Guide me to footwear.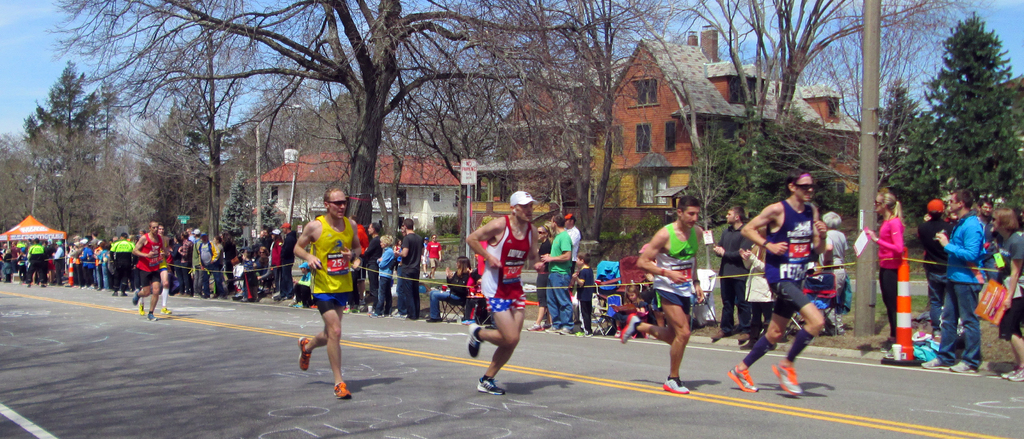
Guidance: locate(131, 286, 138, 306).
